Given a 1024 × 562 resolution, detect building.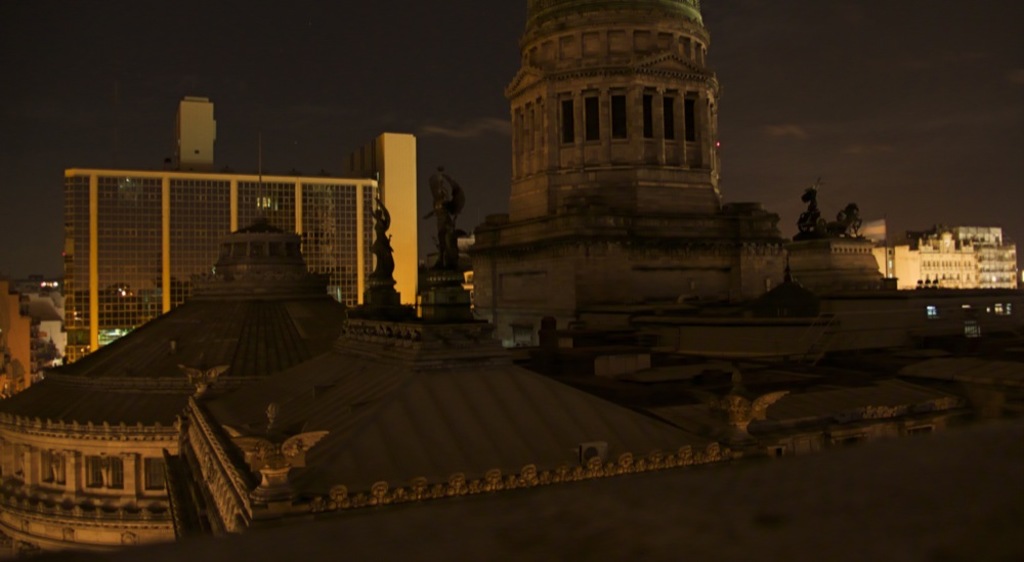
x1=2 y1=0 x2=1023 y2=559.
